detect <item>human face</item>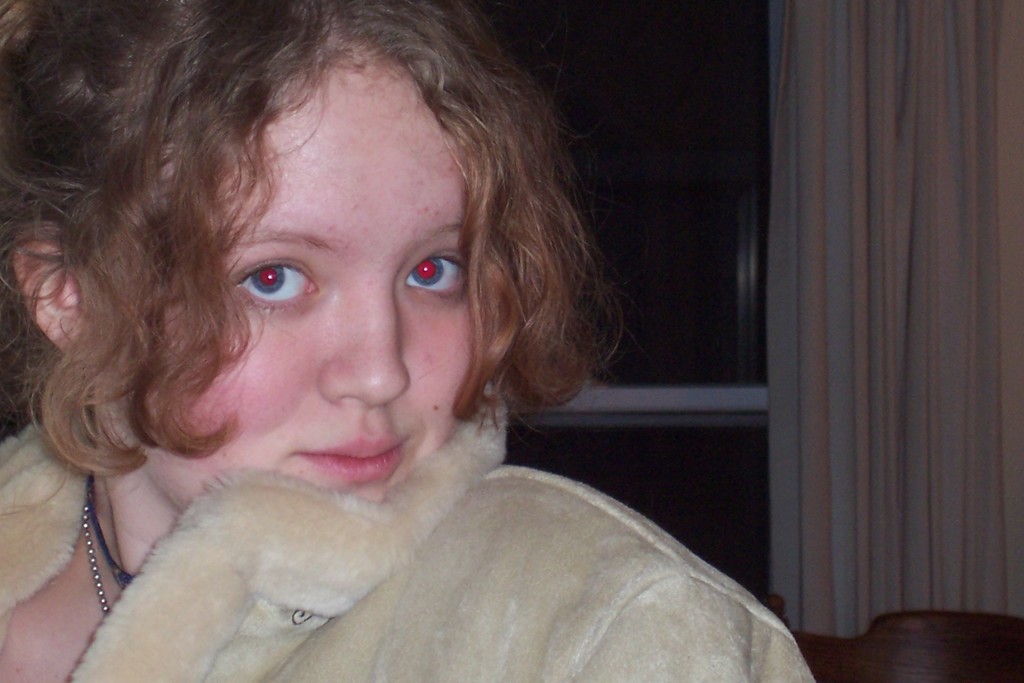
<bbox>127, 73, 479, 501</bbox>
